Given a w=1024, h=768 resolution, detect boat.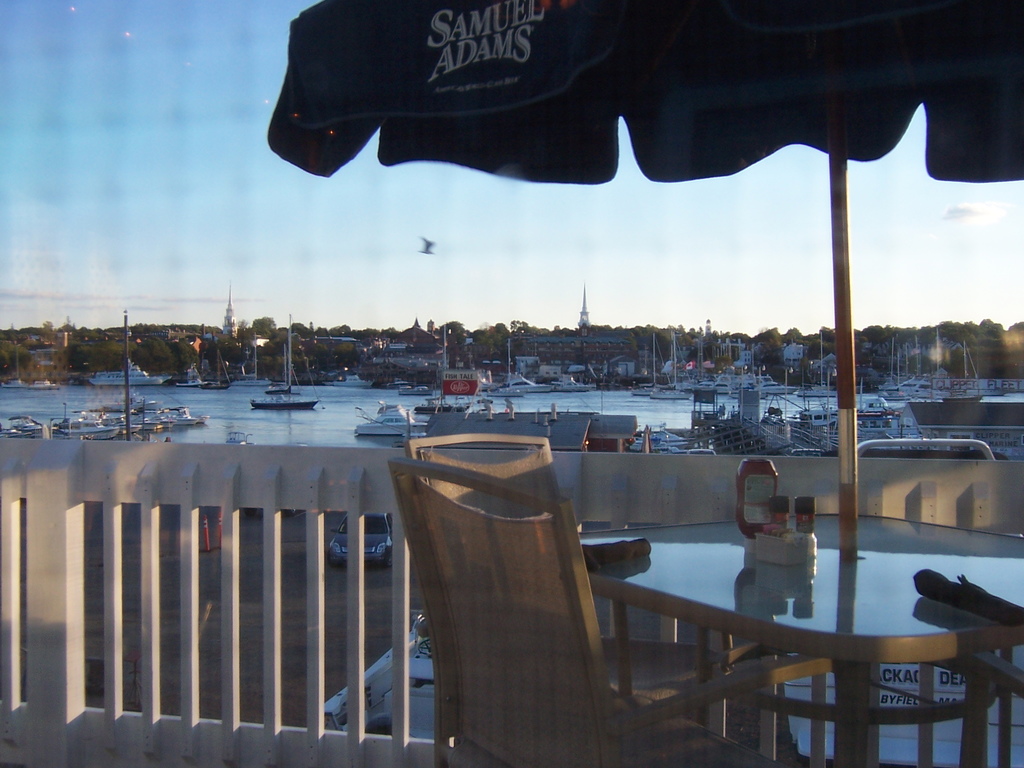
l=249, t=312, r=321, b=413.
